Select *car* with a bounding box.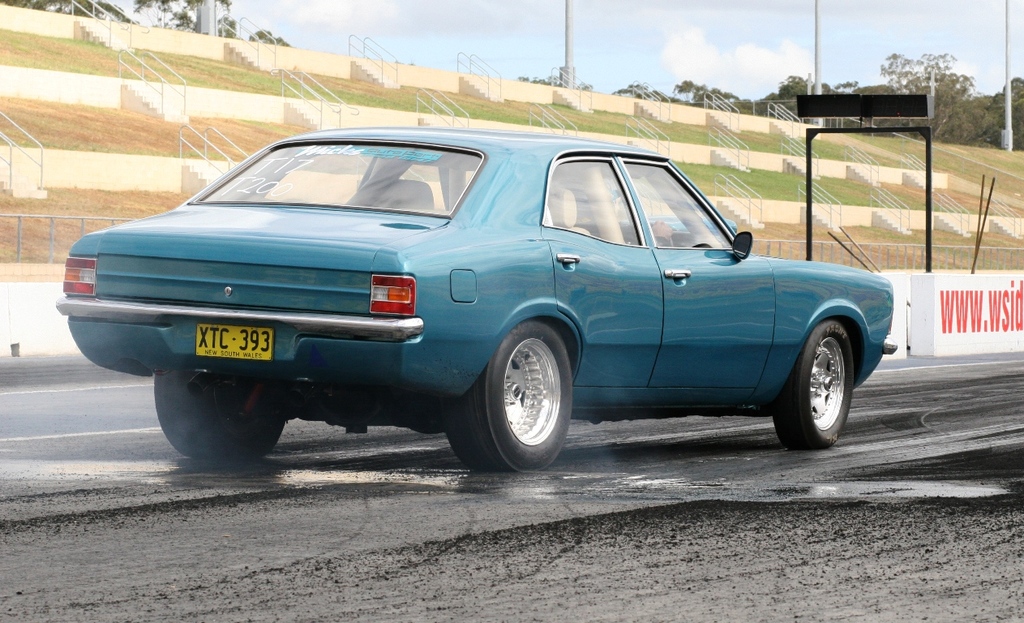
{"x1": 50, "y1": 129, "x2": 896, "y2": 475}.
